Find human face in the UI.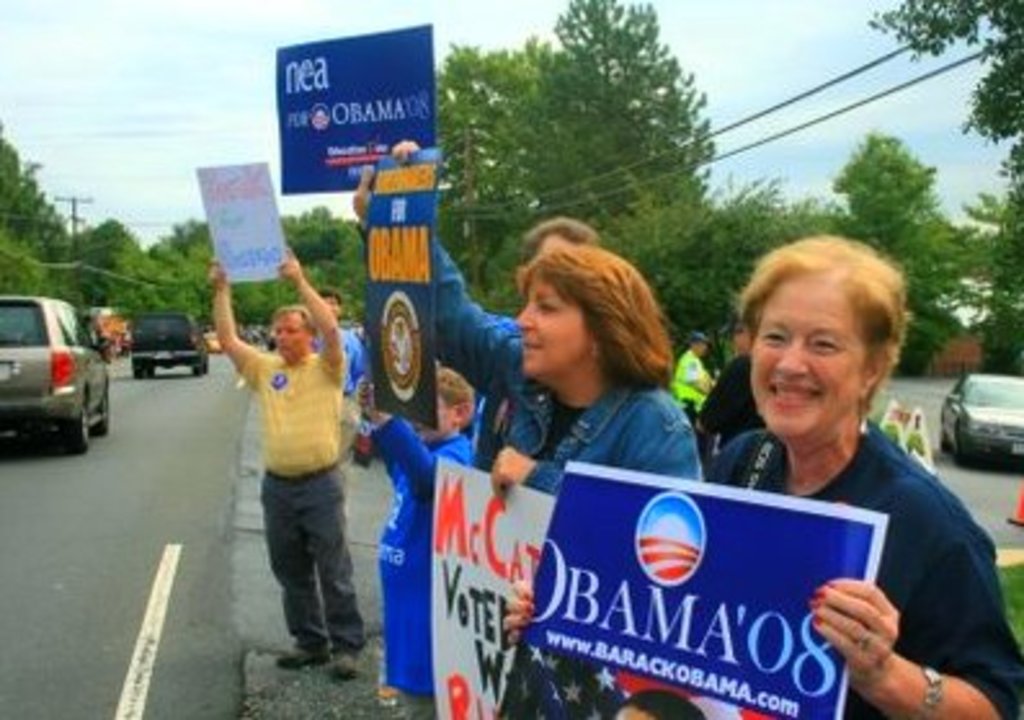
UI element at [511, 276, 593, 385].
